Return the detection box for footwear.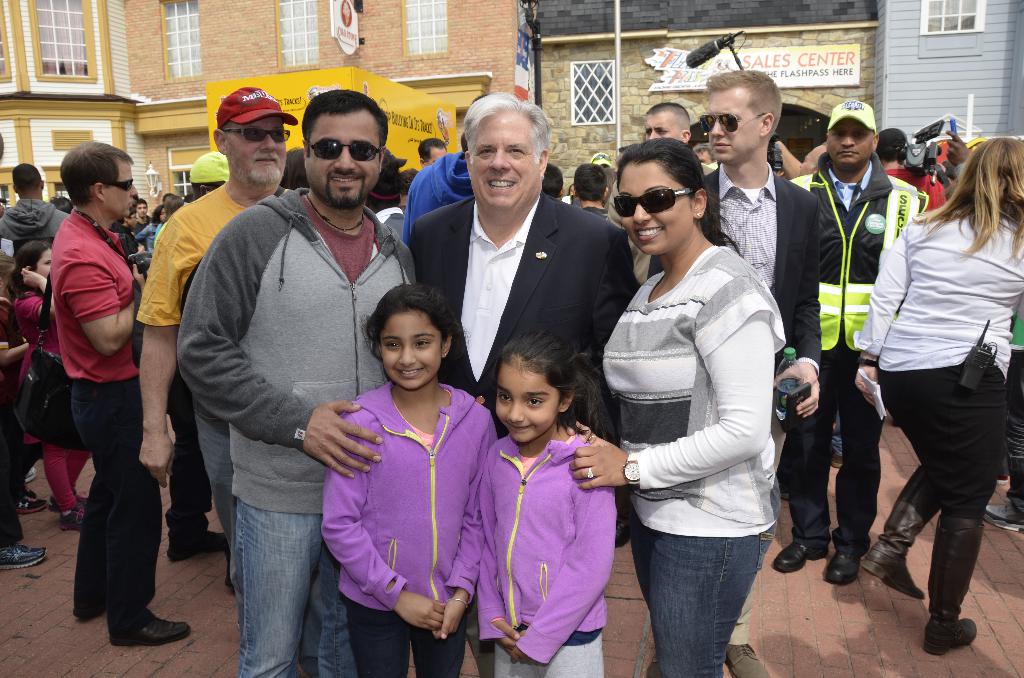
{"x1": 982, "y1": 501, "x2": 1023, "y2": 535}.
